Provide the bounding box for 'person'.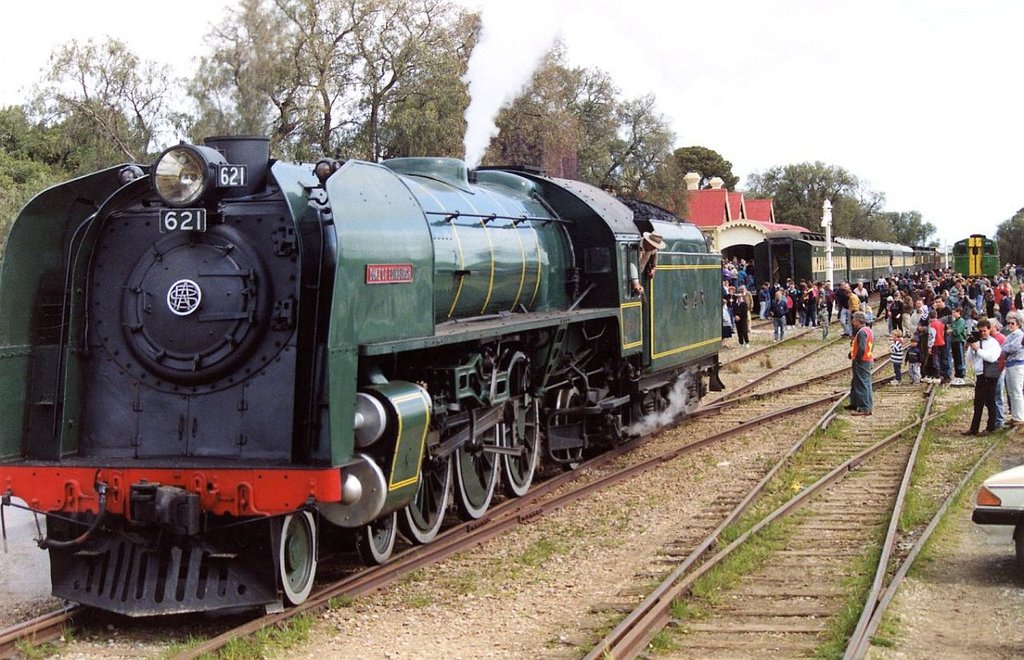
box(1005, 311, 1023, 422).
